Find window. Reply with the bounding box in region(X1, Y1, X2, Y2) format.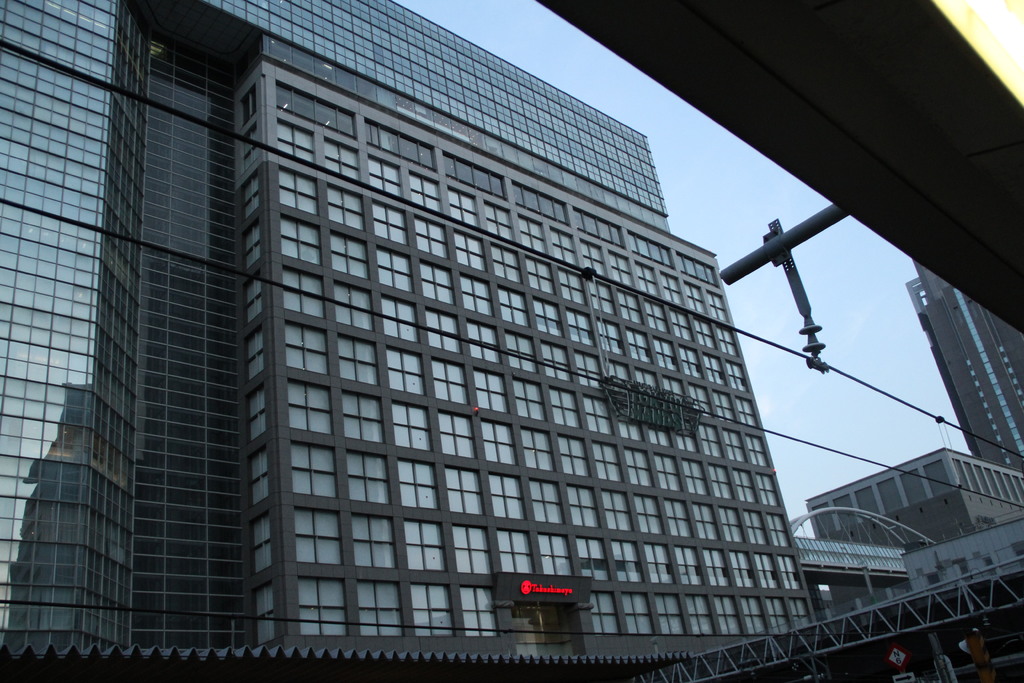
region(435, 406, 474, 457).
